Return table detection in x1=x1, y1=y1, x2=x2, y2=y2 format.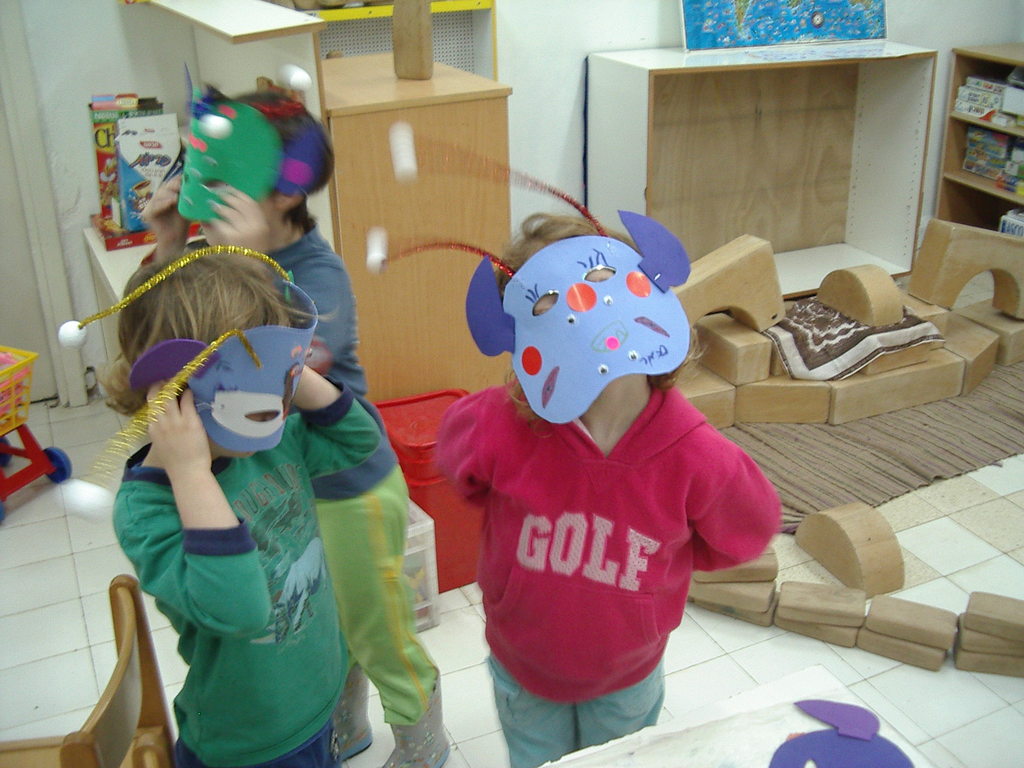
x1=527, y1=659, x2=942, y2=767.
